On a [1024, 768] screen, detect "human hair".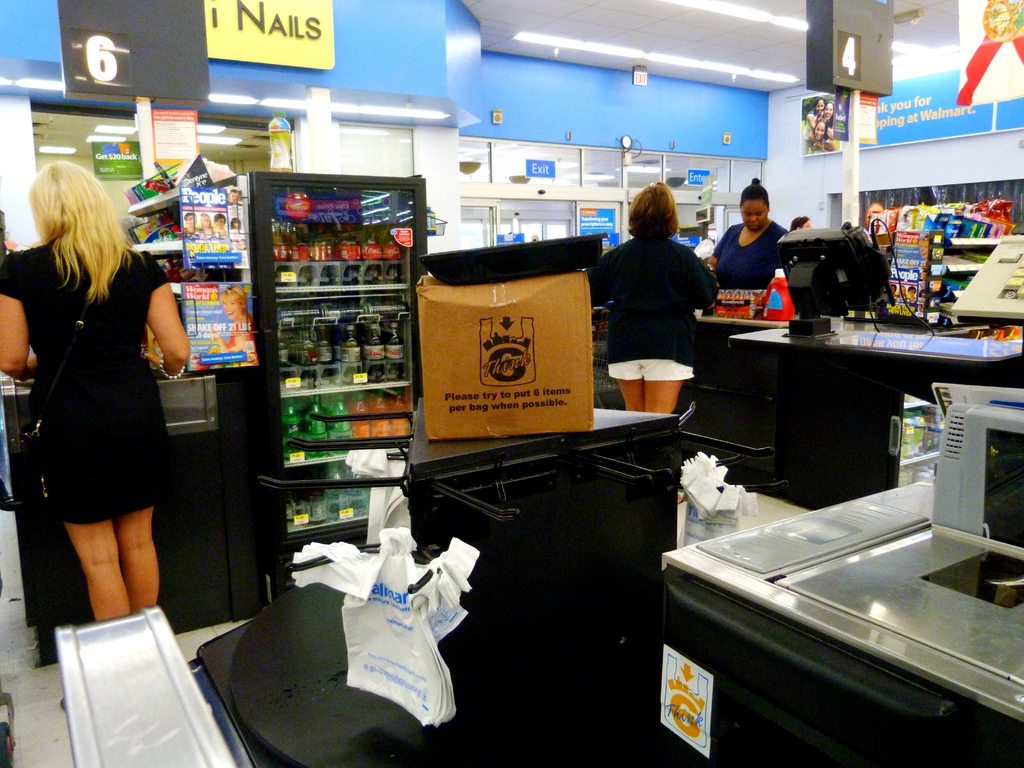
Rect(32, 163, 132, 312).
